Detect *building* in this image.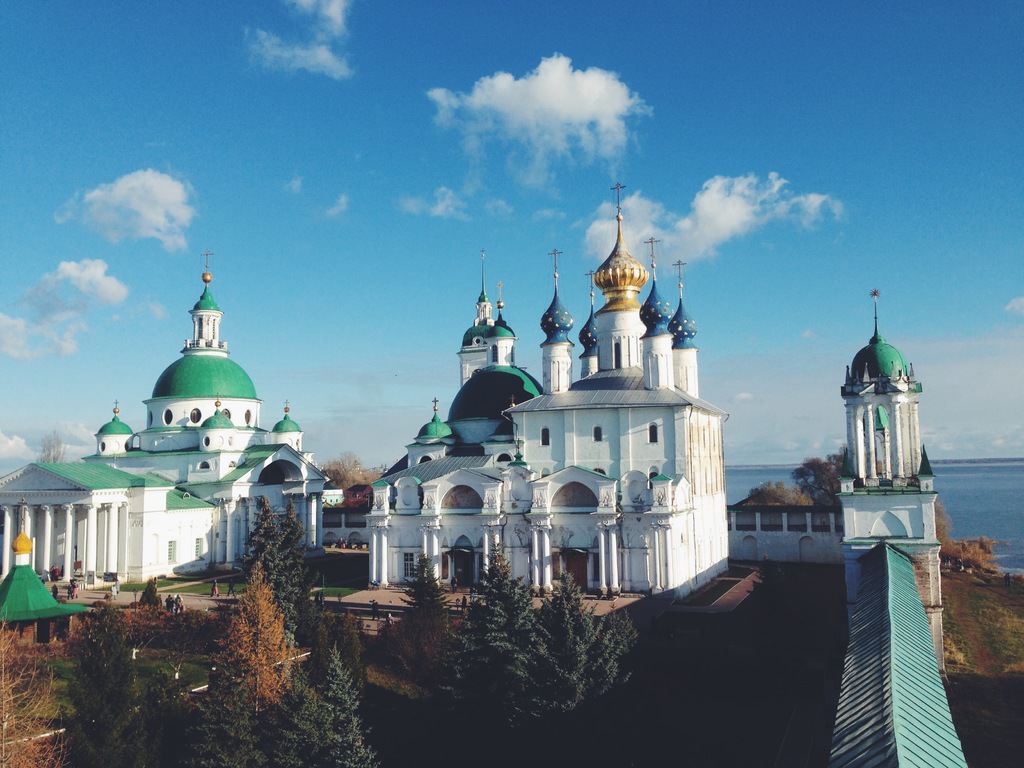
Detection: box(0, 245, 336, 586).
